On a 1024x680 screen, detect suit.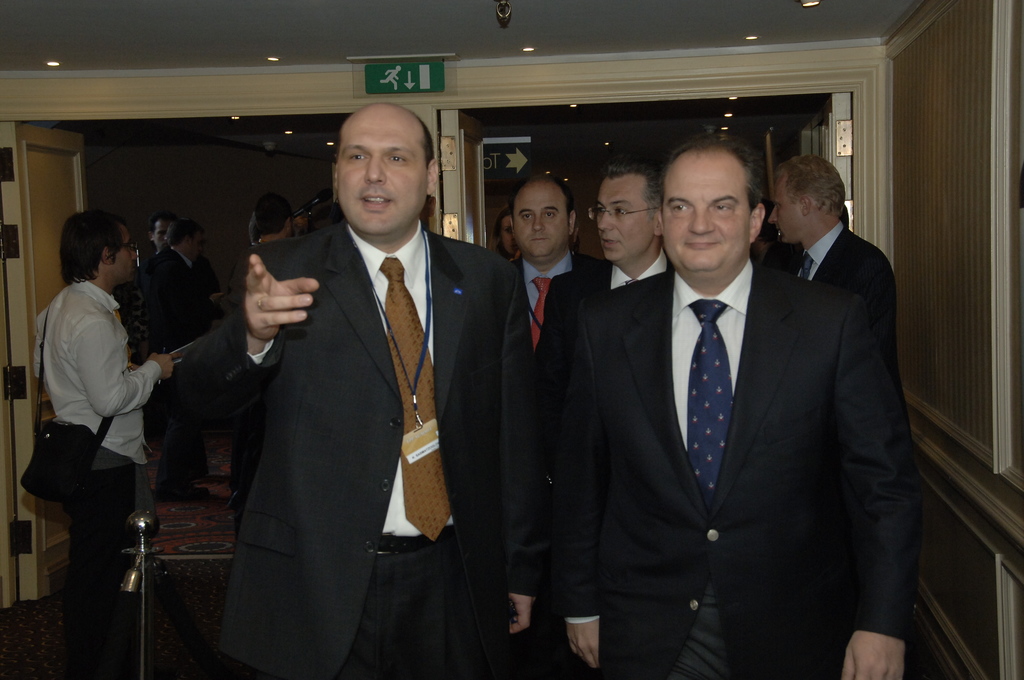
[189,214,545,677].
